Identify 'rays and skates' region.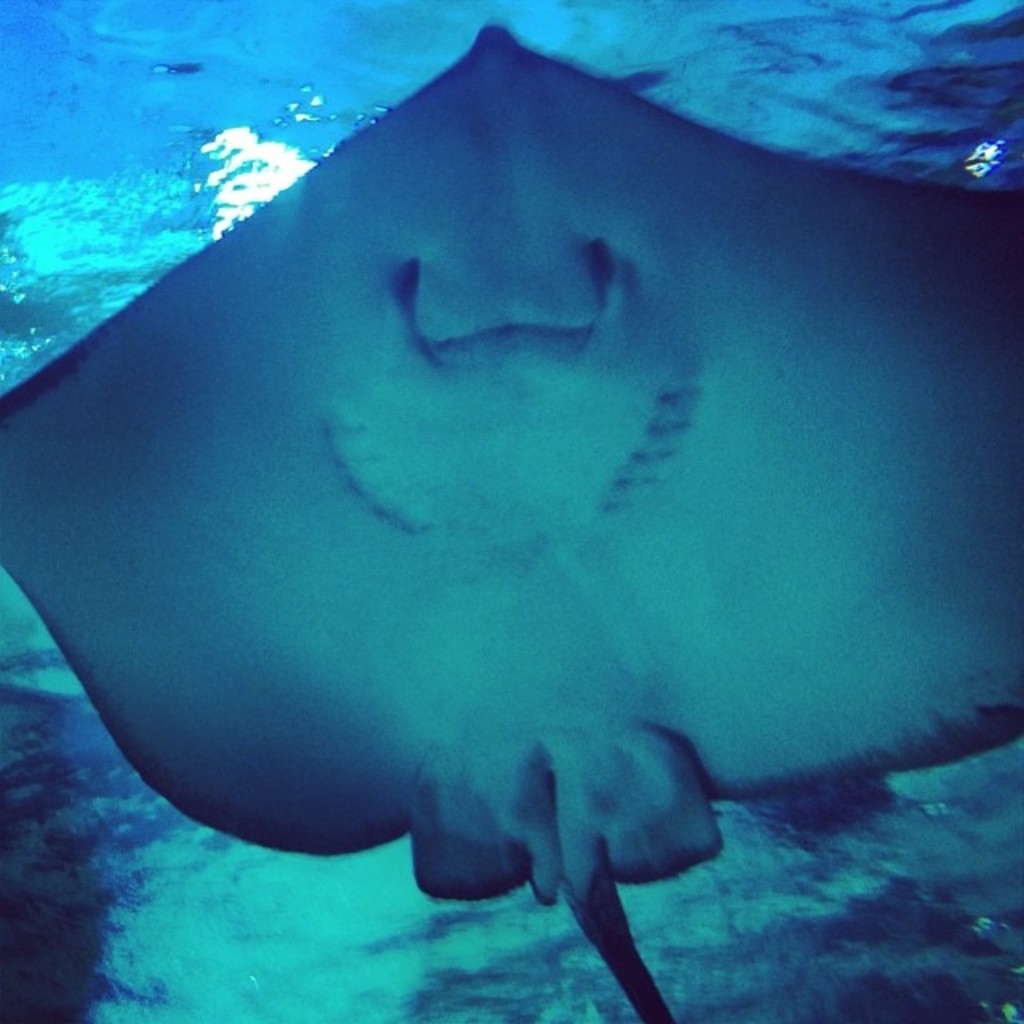
Region: bbox=[0, 10, 1023, 979].
